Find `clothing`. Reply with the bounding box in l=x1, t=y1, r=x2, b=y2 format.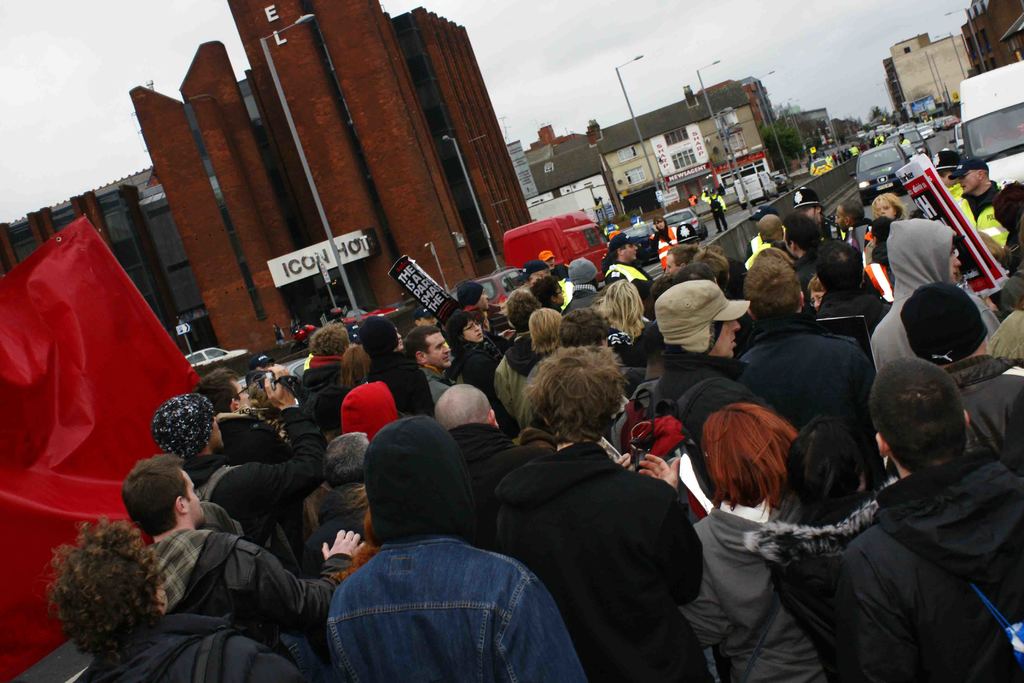
l=459, t=332, r=511, b=408.
